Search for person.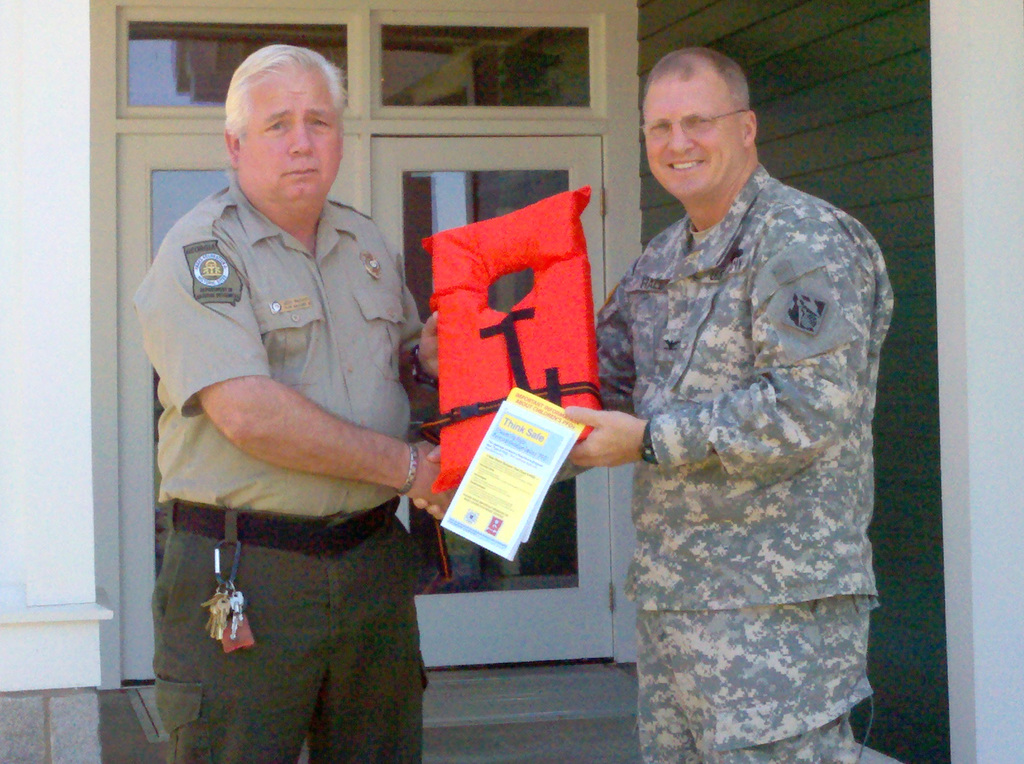
Found at locate(131, 45, 461, 763).
